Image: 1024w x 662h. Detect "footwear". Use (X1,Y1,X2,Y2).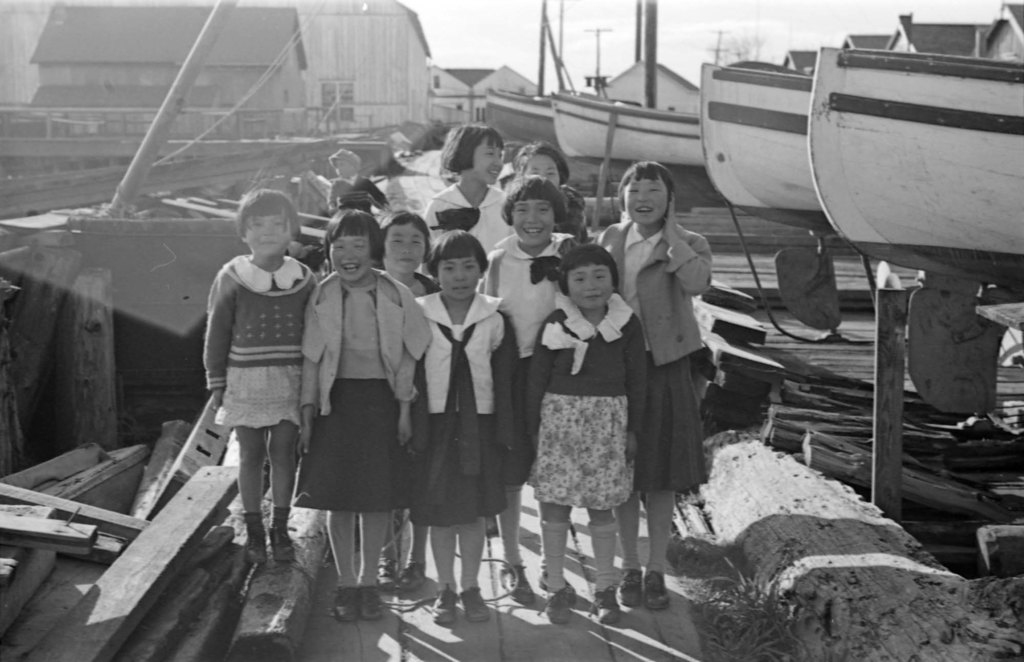
(394,556,430,595).
